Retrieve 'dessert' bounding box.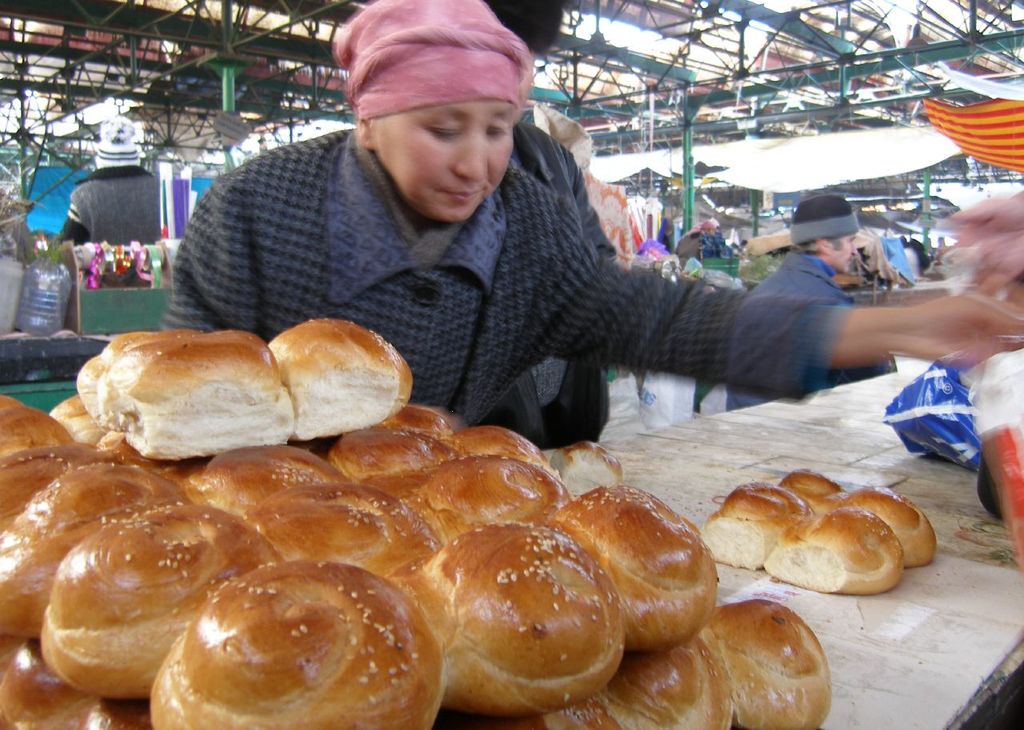
Bounding box: [552,475,724,652].
